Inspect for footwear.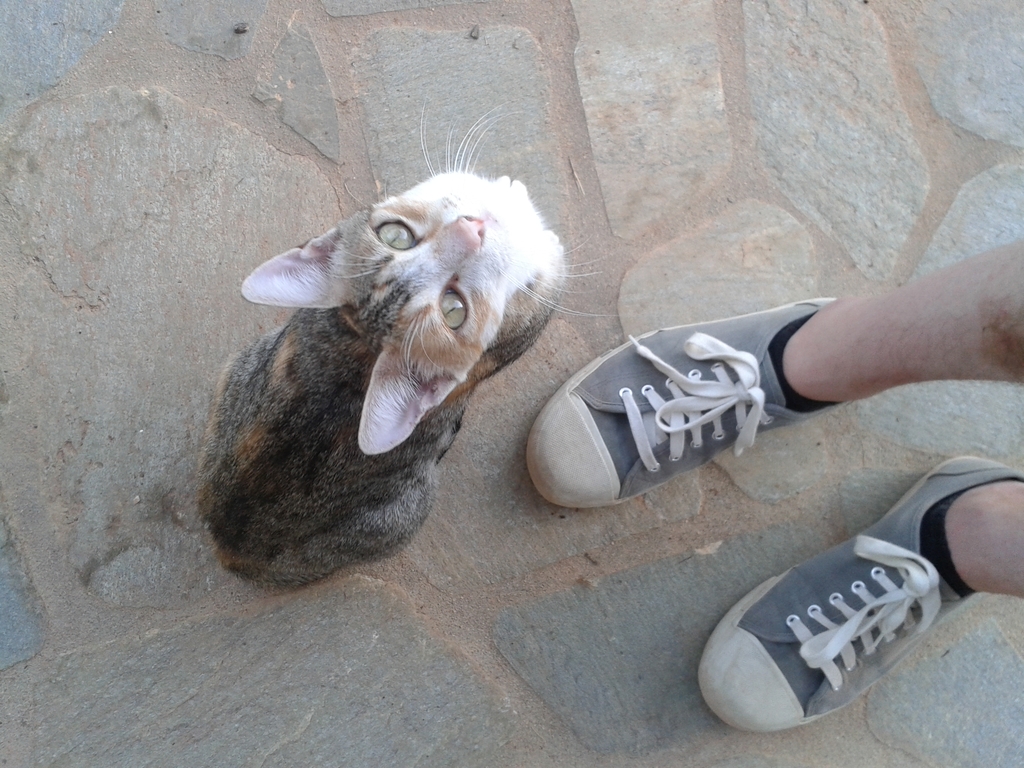
Inspection: (x1=520, y1=317, x2=804, y2=532).
